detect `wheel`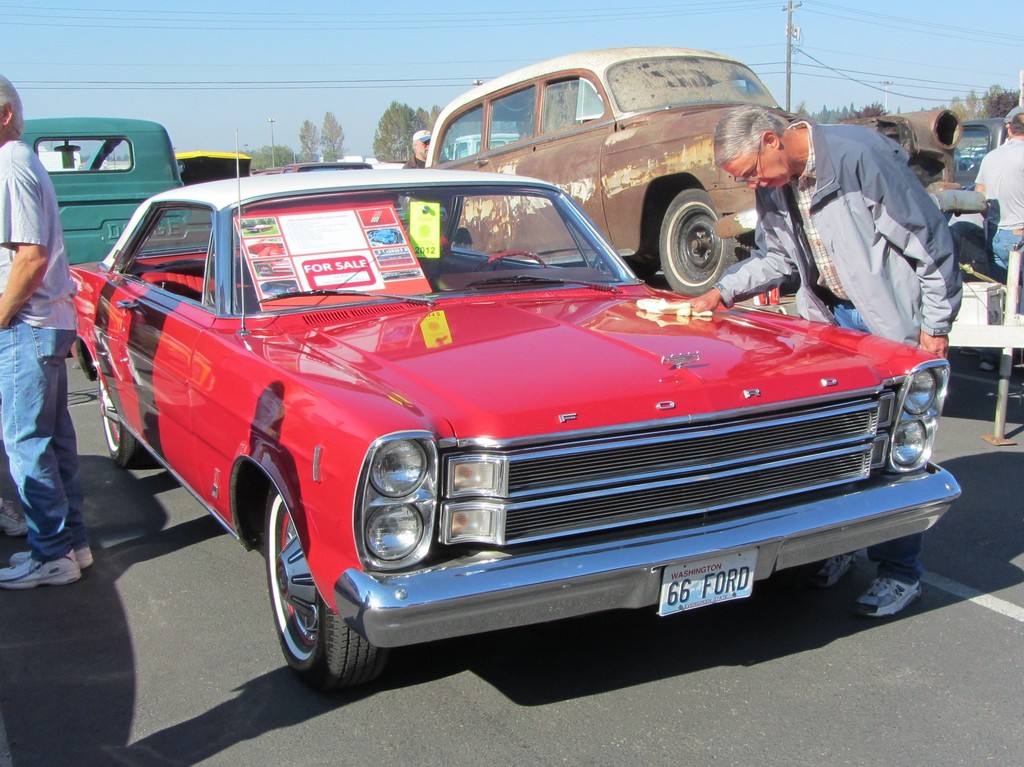
l=956, t=155, r=981, b=174
